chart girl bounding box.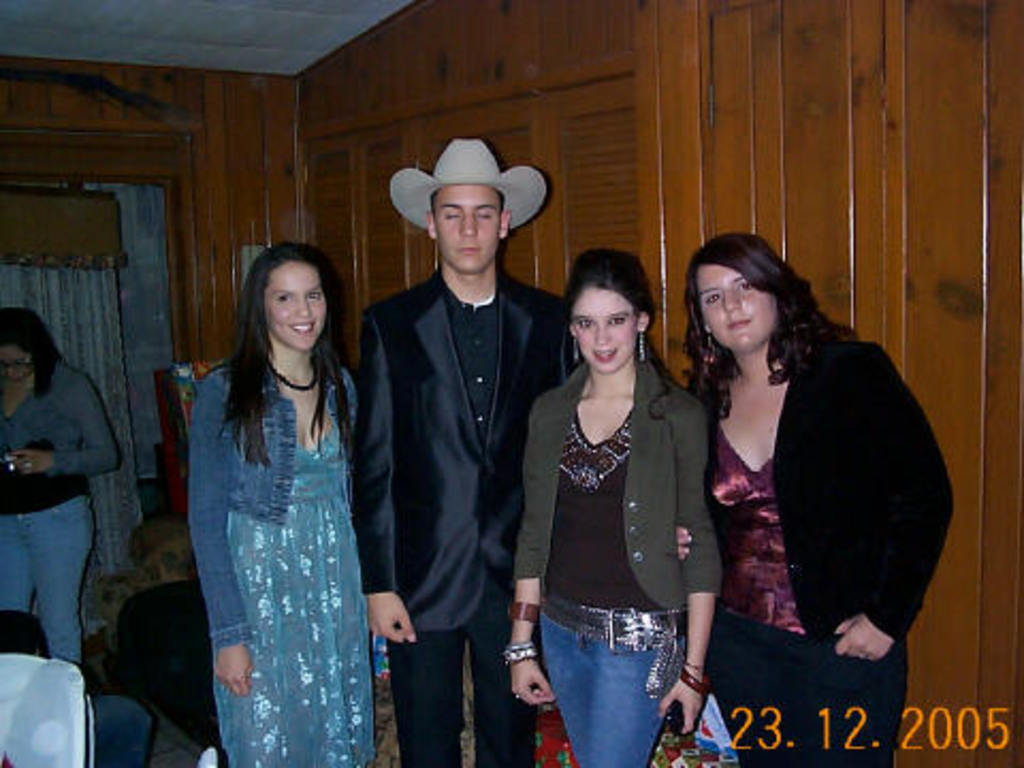
Charted: pyautogui.locateOnScreen(501, 262, 730, 766).
